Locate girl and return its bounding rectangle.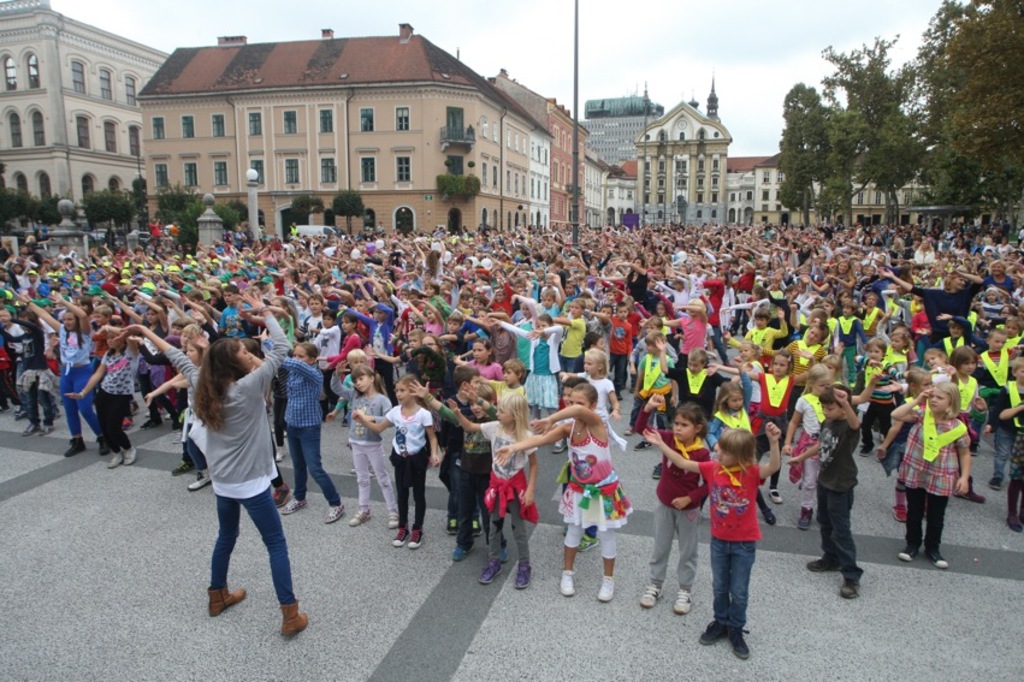
select_region(496, 385, 633, 598).
